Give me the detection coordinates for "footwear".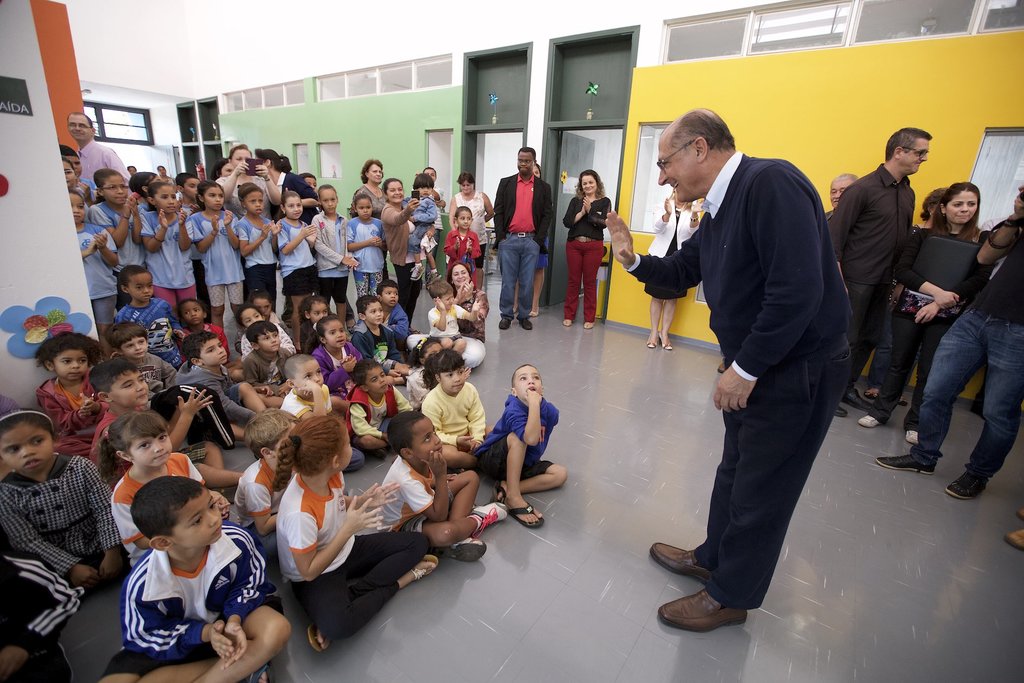
(left=518, top=317, right=533, bottom=331).
